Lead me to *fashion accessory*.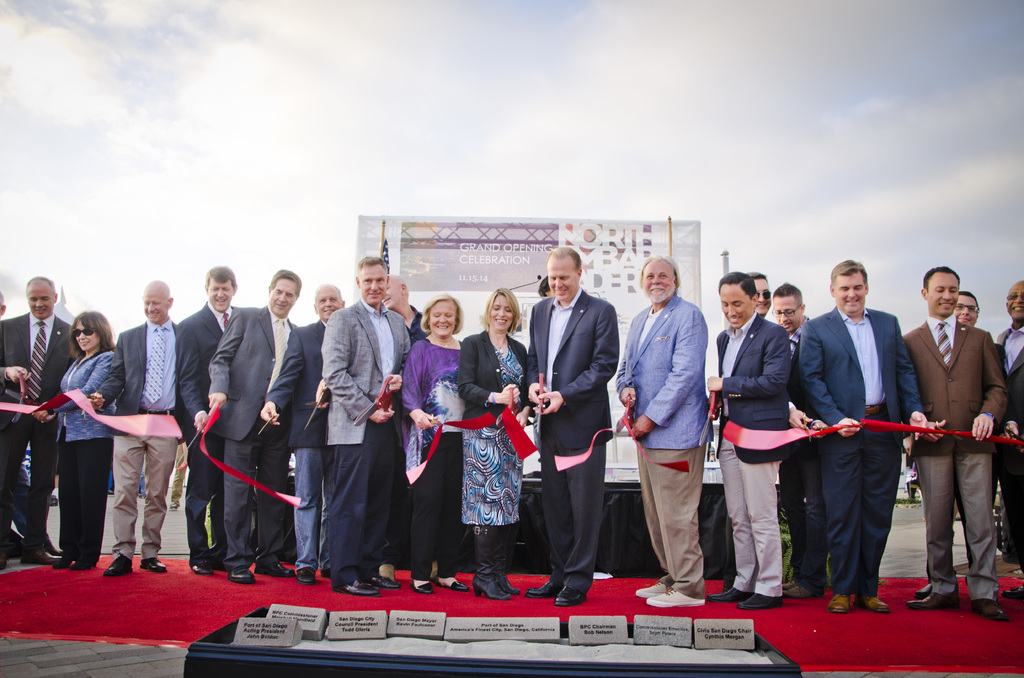
Lead to x1=865 y1=402 x2=885 y2=415.
